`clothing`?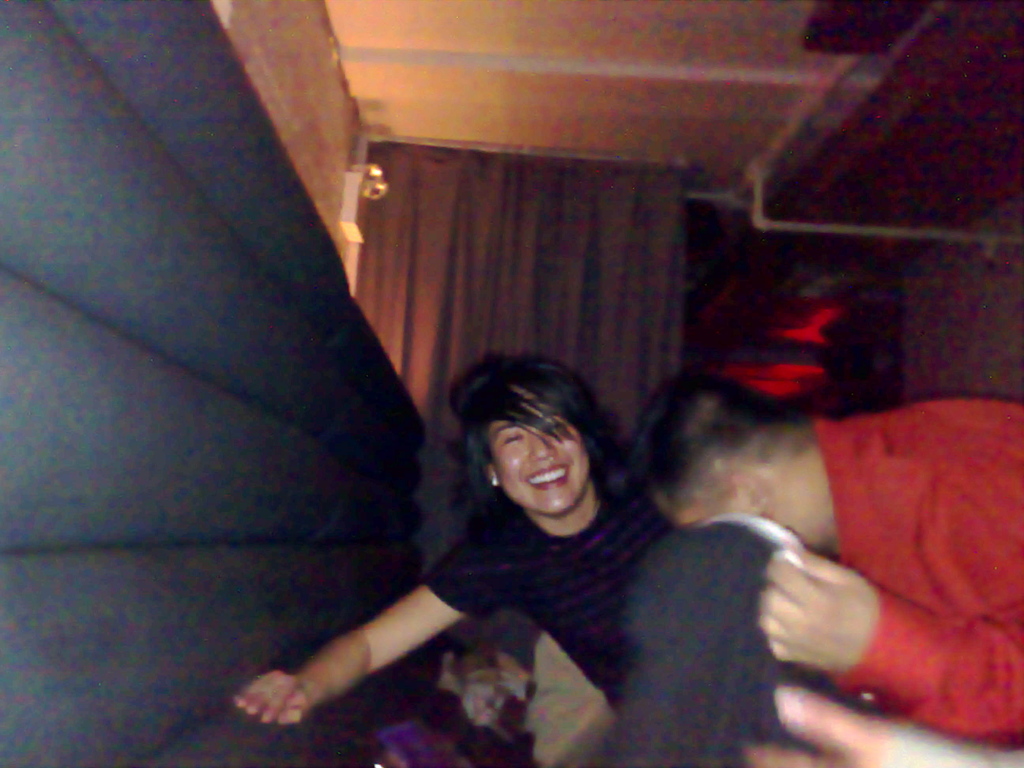
(left=418, top=505, right=682, bottom=700)
